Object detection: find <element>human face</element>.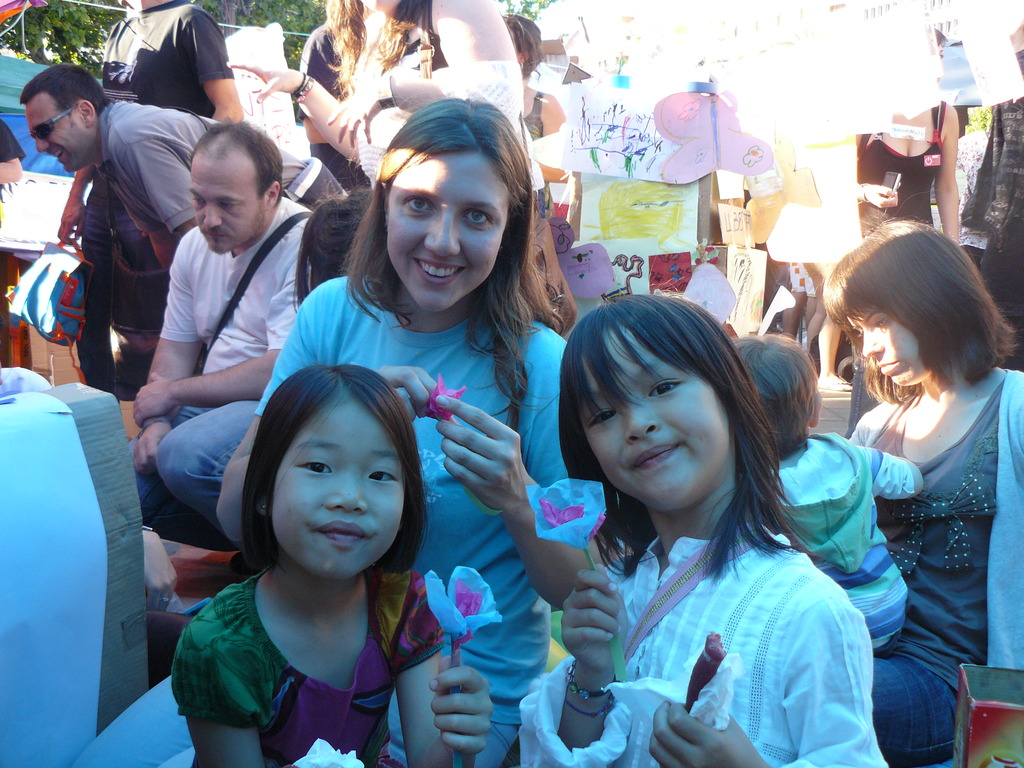
(182,152,263,257).
